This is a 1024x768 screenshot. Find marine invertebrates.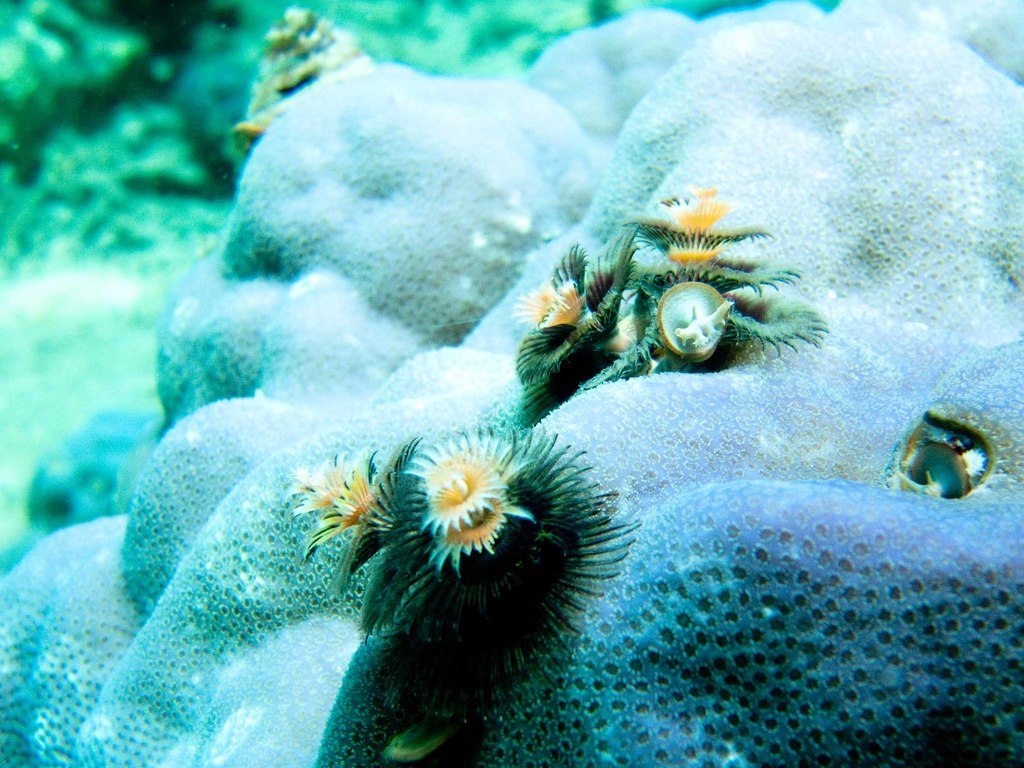
Bounding box: region(354, 404, 669, 730).
